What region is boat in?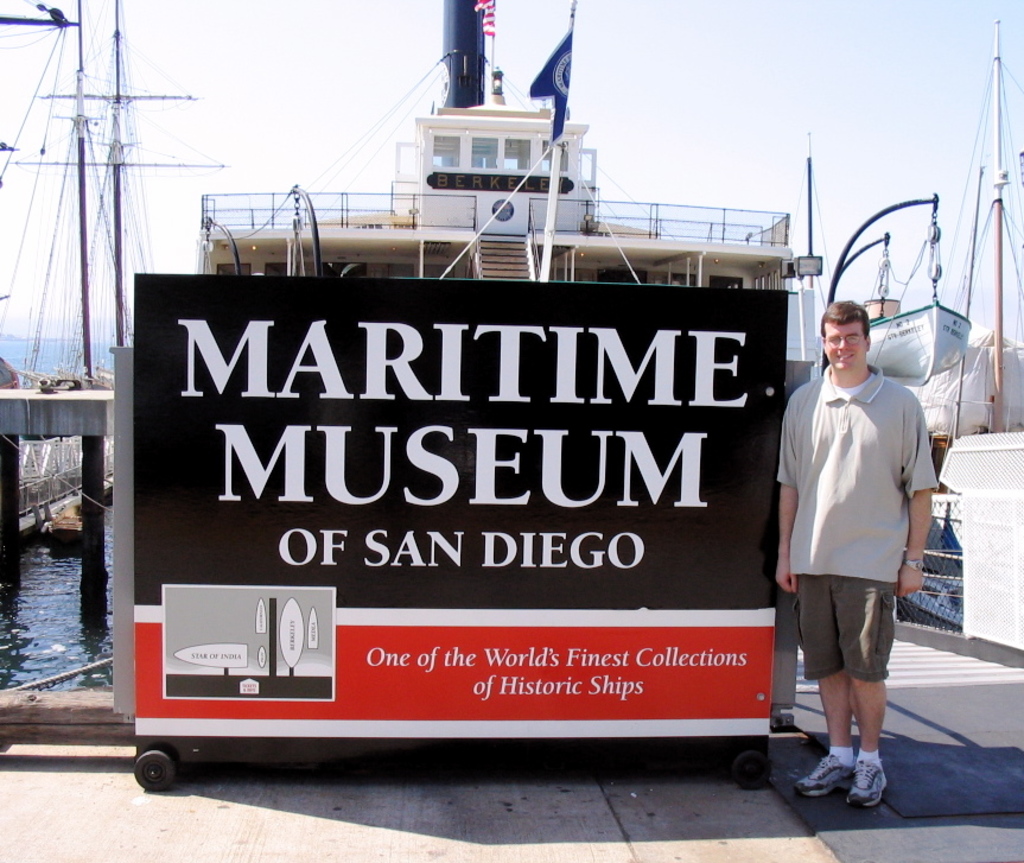
867 288 974 389.
